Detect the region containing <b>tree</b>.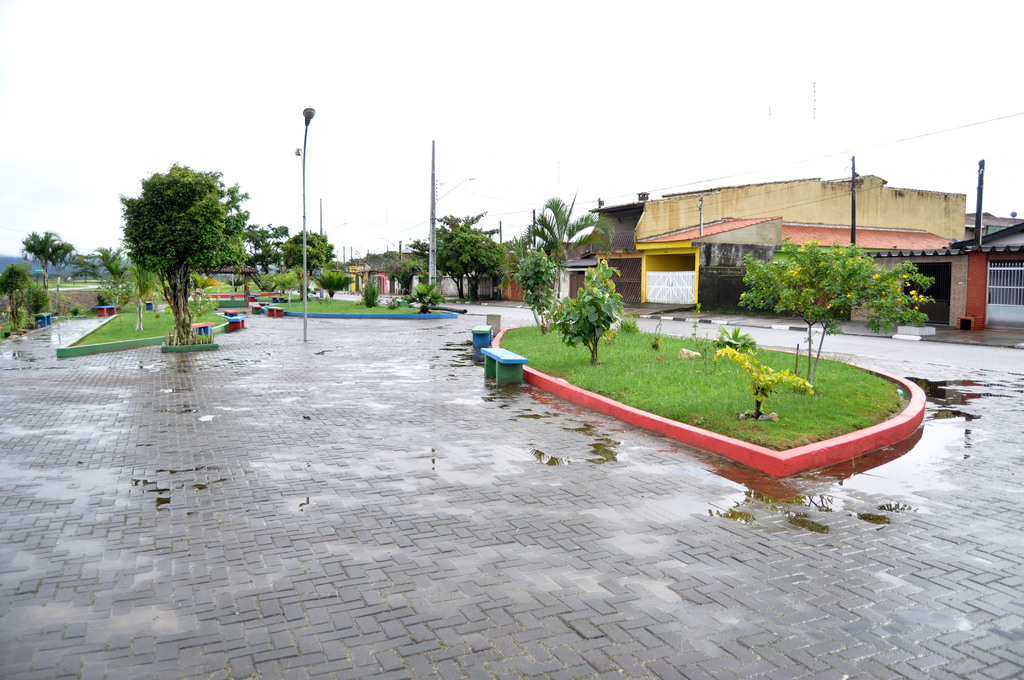
bbox(46, 241, 76, 288).
